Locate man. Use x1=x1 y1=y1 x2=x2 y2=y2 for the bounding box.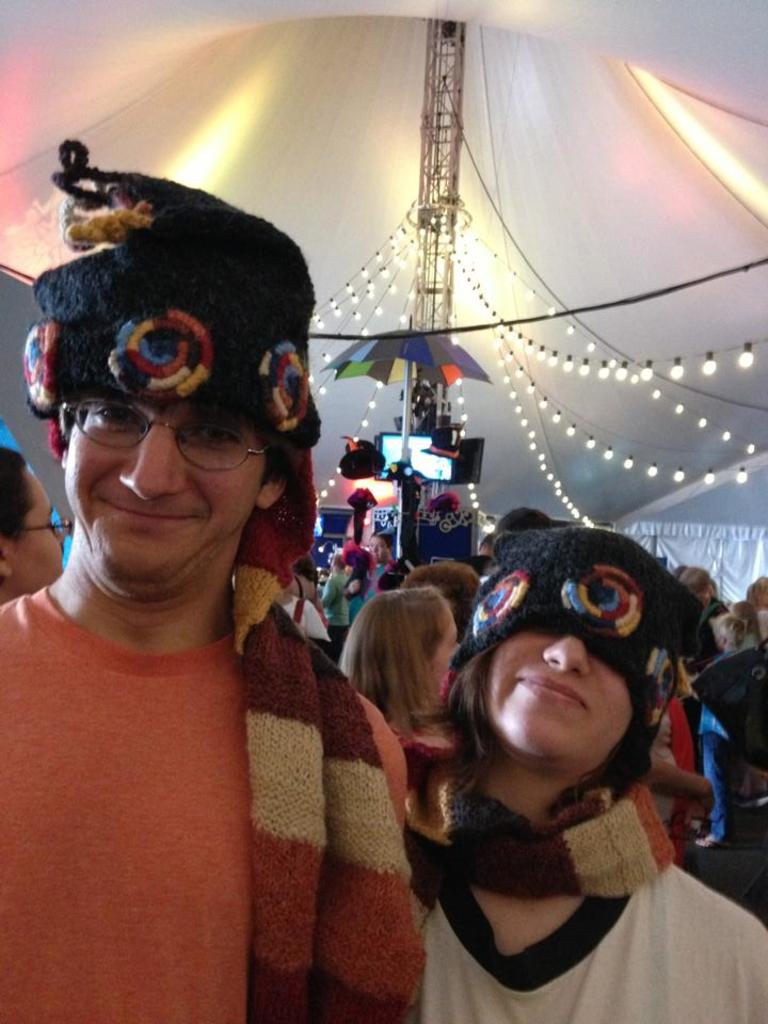
x1=352 y1=528 x2=401 y2=621.
